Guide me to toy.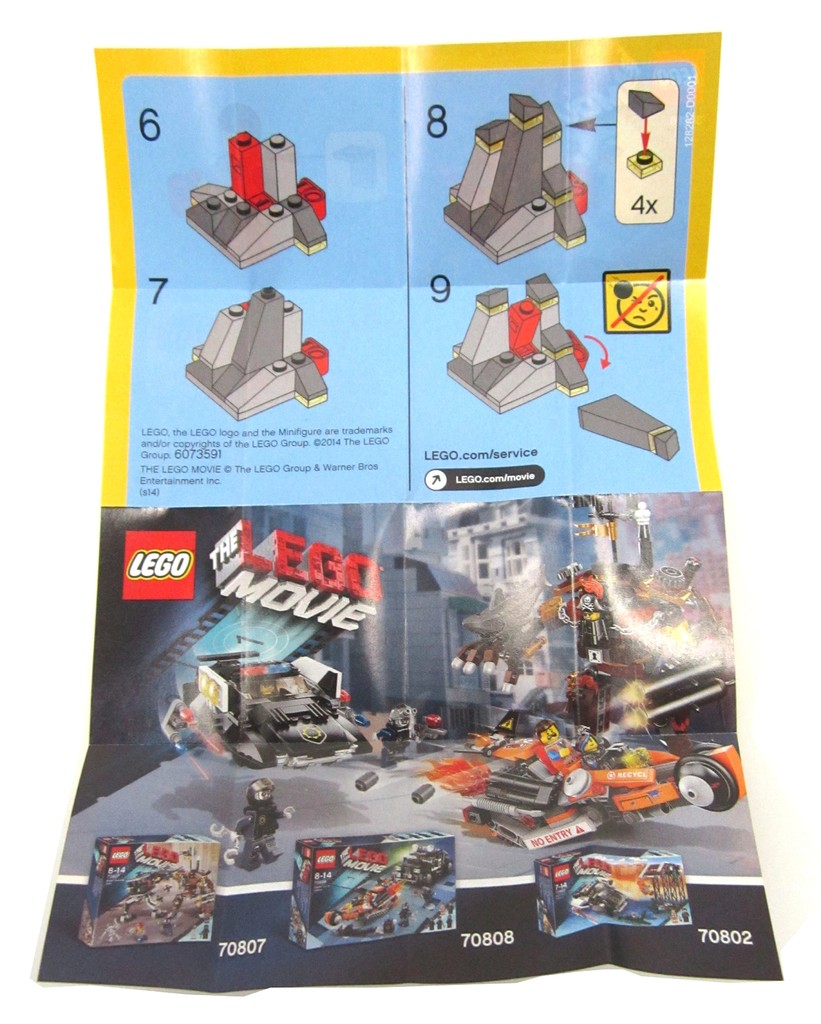
Guidance: [376,707,443,766].
